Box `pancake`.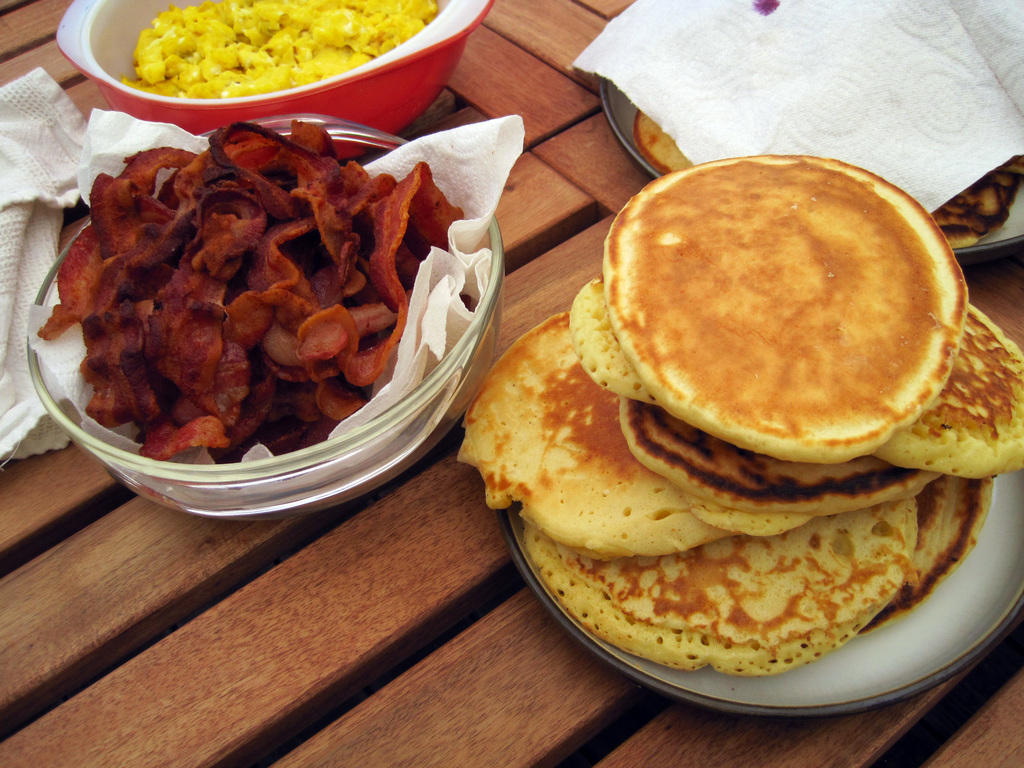
left=609, top=157, right=968, bottom=451.
